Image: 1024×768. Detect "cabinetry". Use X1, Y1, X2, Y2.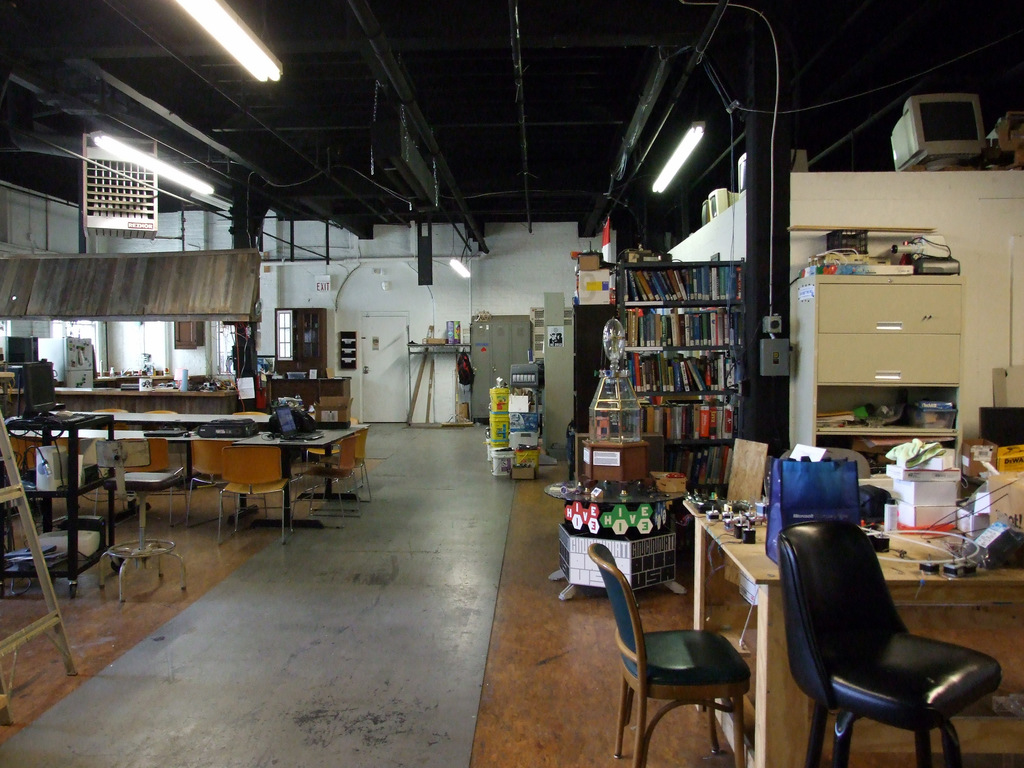
683, 467, 1023, 767.
